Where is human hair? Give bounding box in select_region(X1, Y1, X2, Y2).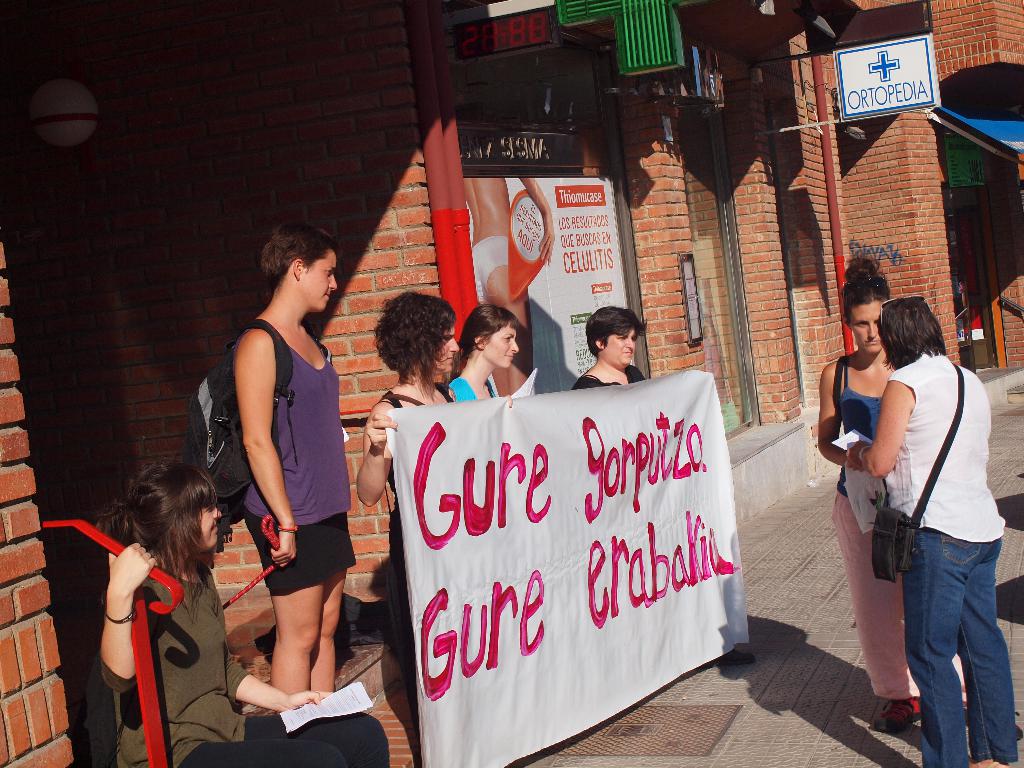
select_region(259, 216, 337, 280).
